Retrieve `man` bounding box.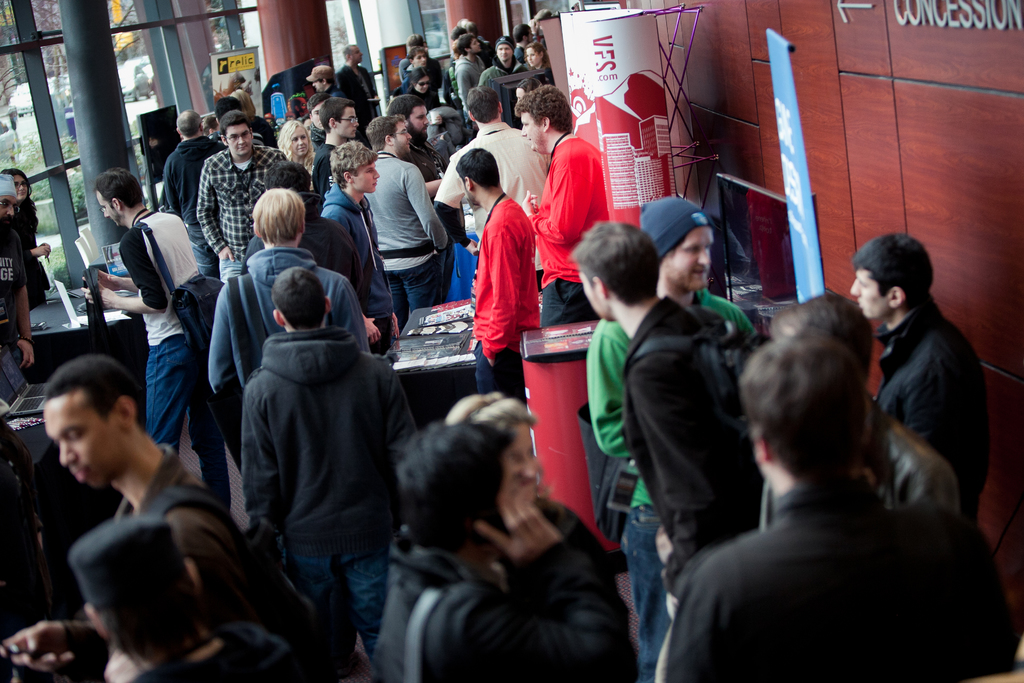
Bounding box: [x1=428, y1=86, x2=554, y2=283].
